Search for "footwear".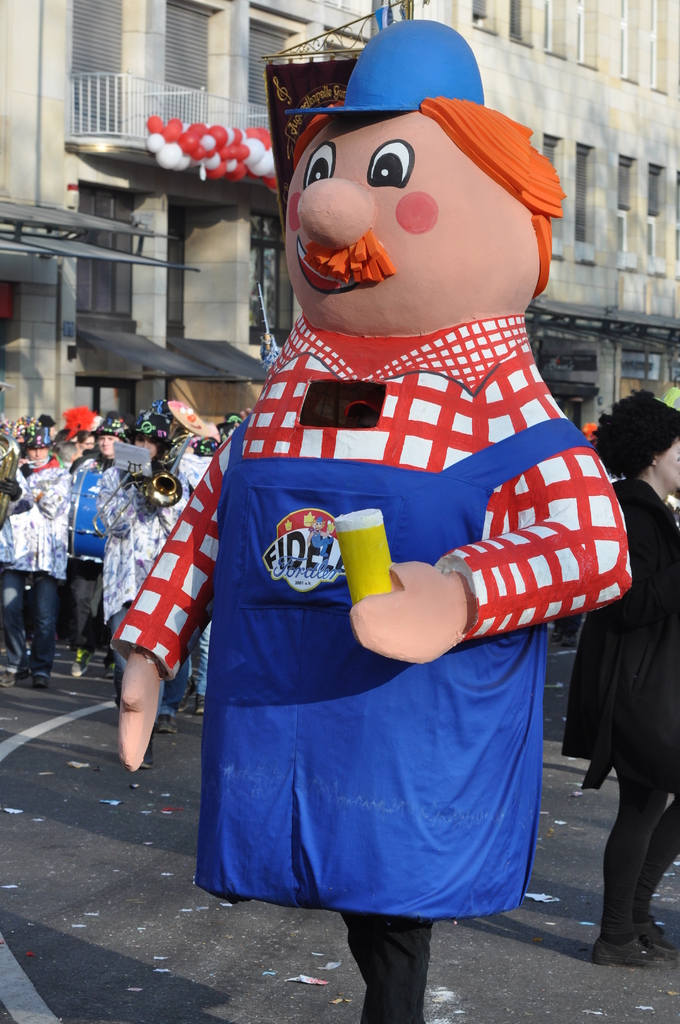
Found at [x1=27, y1=667, x2=49, y2=688].
